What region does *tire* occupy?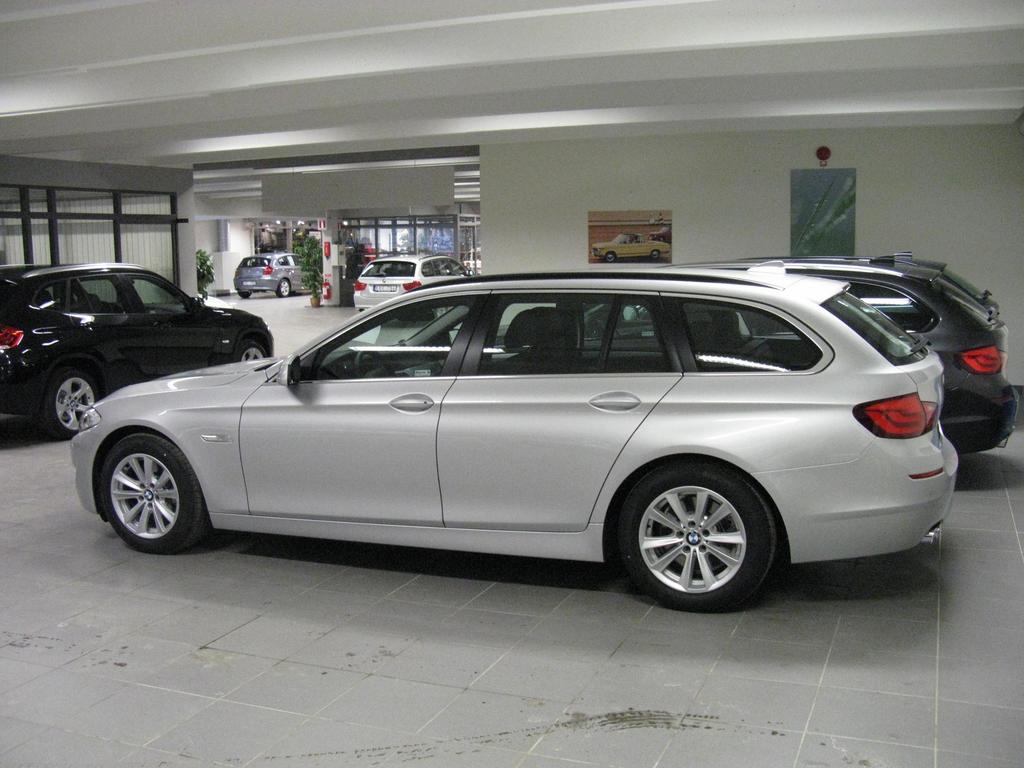
region(232, 288, 250, 300).
